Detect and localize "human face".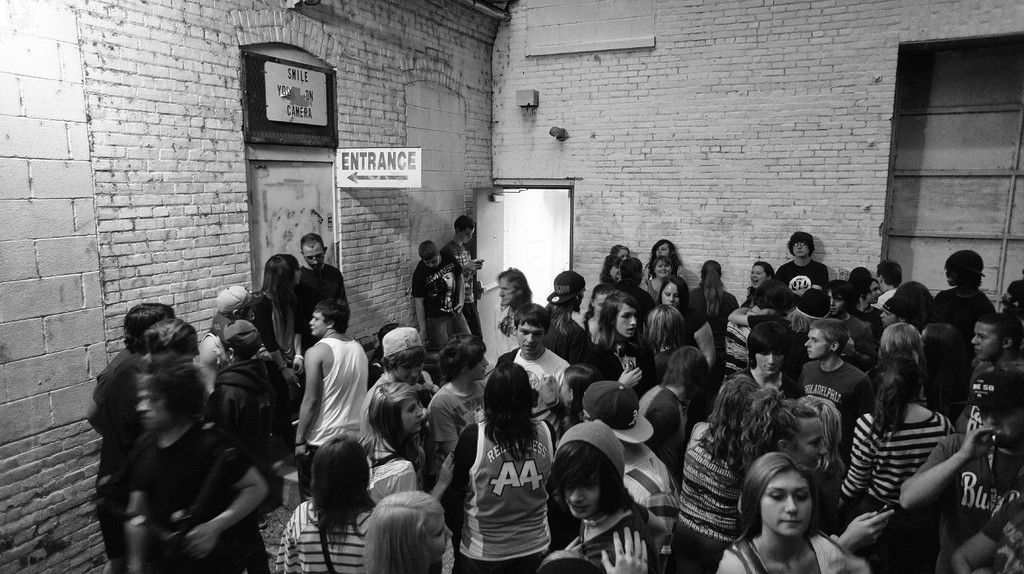
Localized at {"x1": 865, "y1": 275, "x2": 883, "y2": 305}.
